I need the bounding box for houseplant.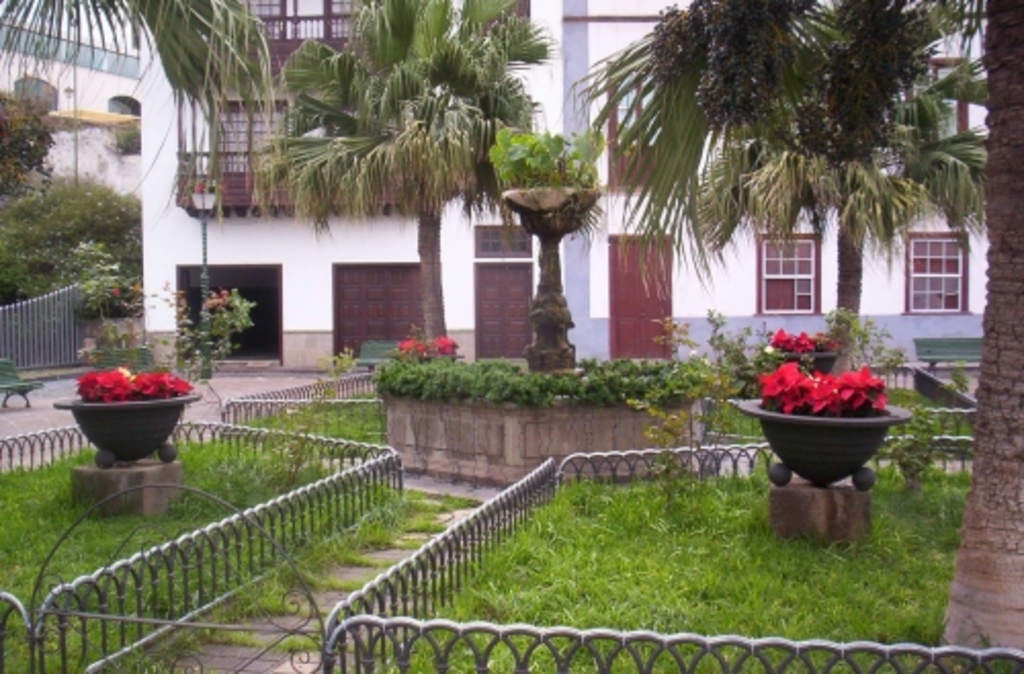
Here it is: locate(723, 367, 911, 494).
